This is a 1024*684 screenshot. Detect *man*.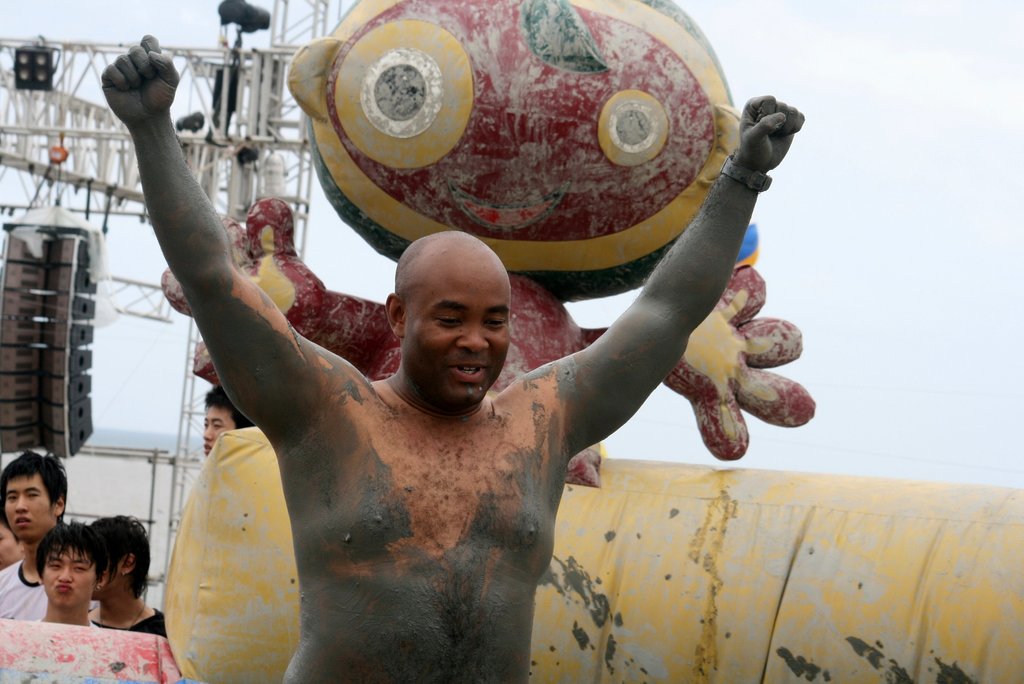
<bbox>203, 389, 258, 456</bbox>.
